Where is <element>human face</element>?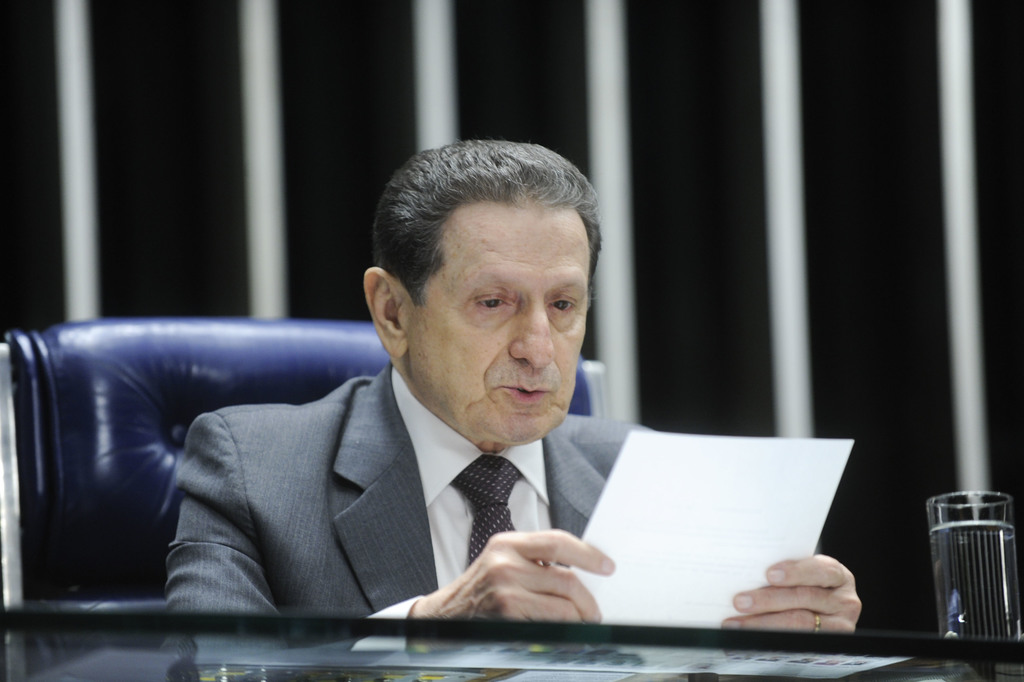
(404, 221, 591, 443).
